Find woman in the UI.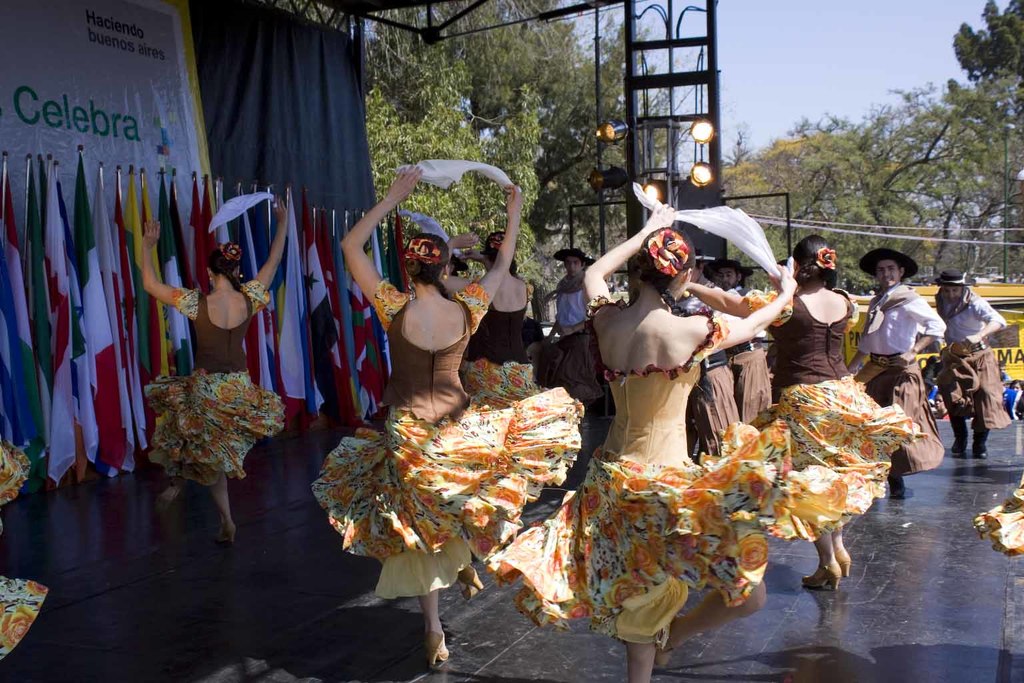
UI element at BBox(437, 225, 567, 399).
